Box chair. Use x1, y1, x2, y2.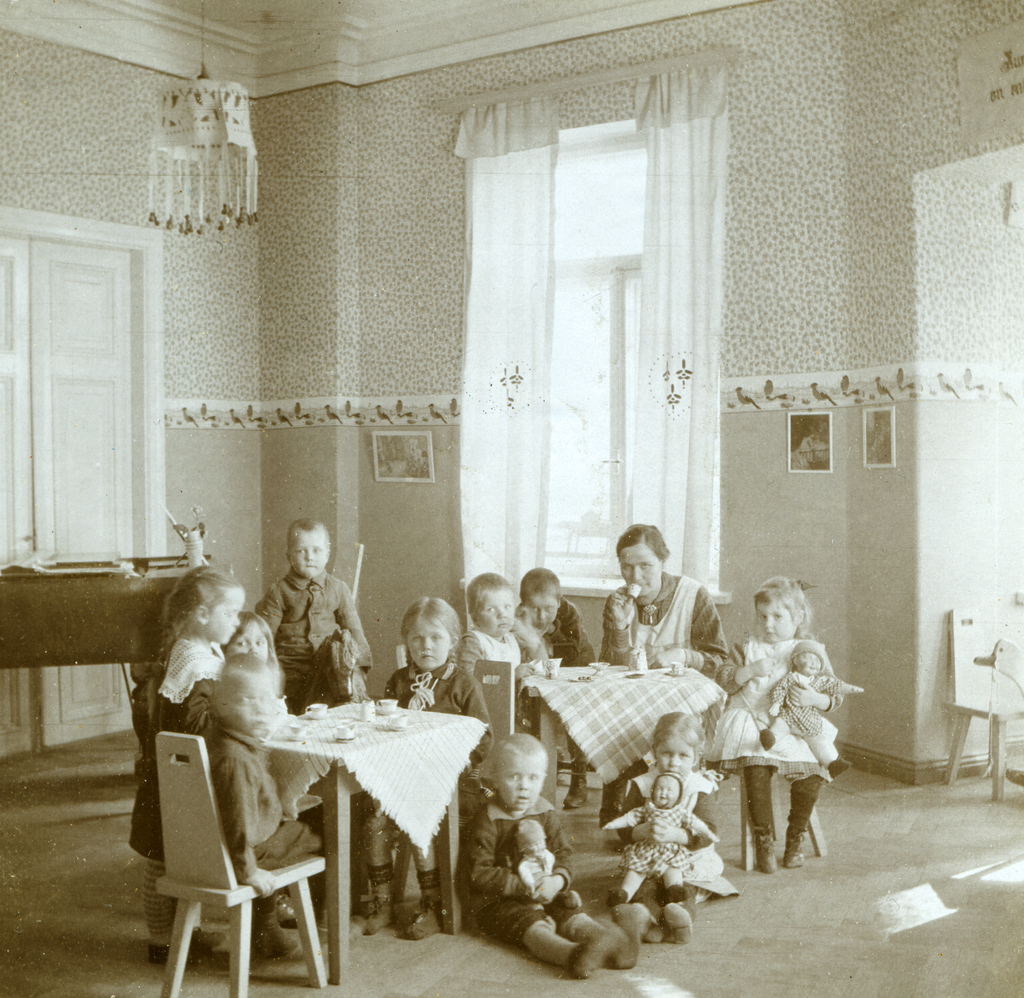
946, 605, 1023, 803.
